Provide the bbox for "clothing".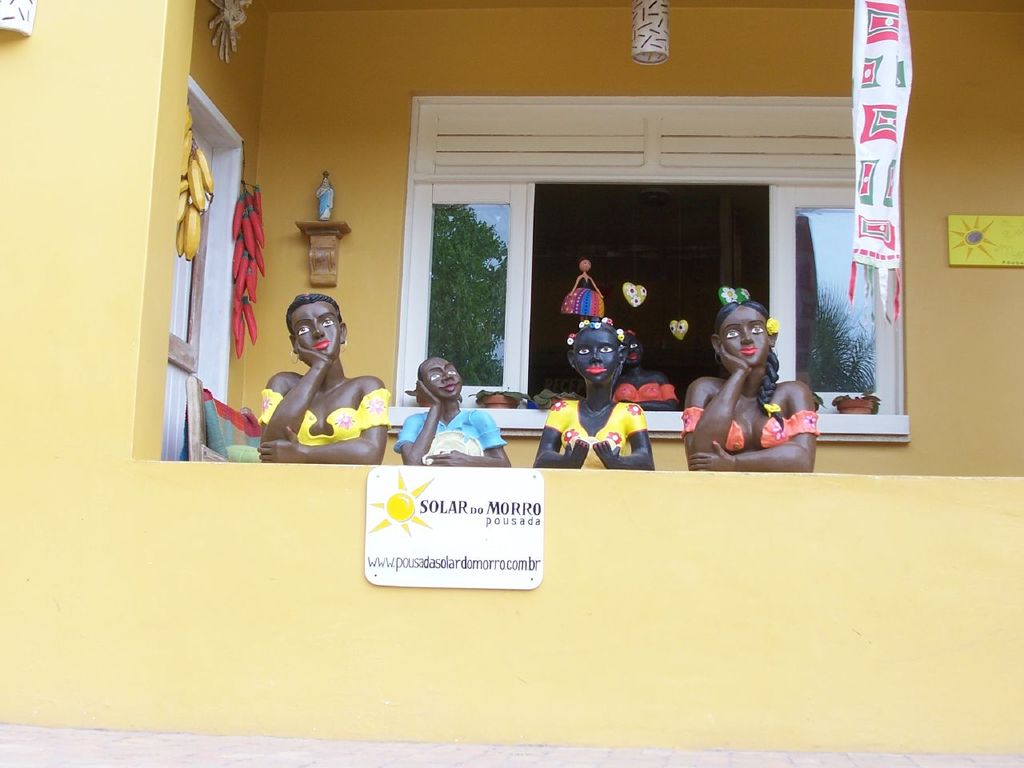
(x1=253, y1=392, x2=389, y2=456).
